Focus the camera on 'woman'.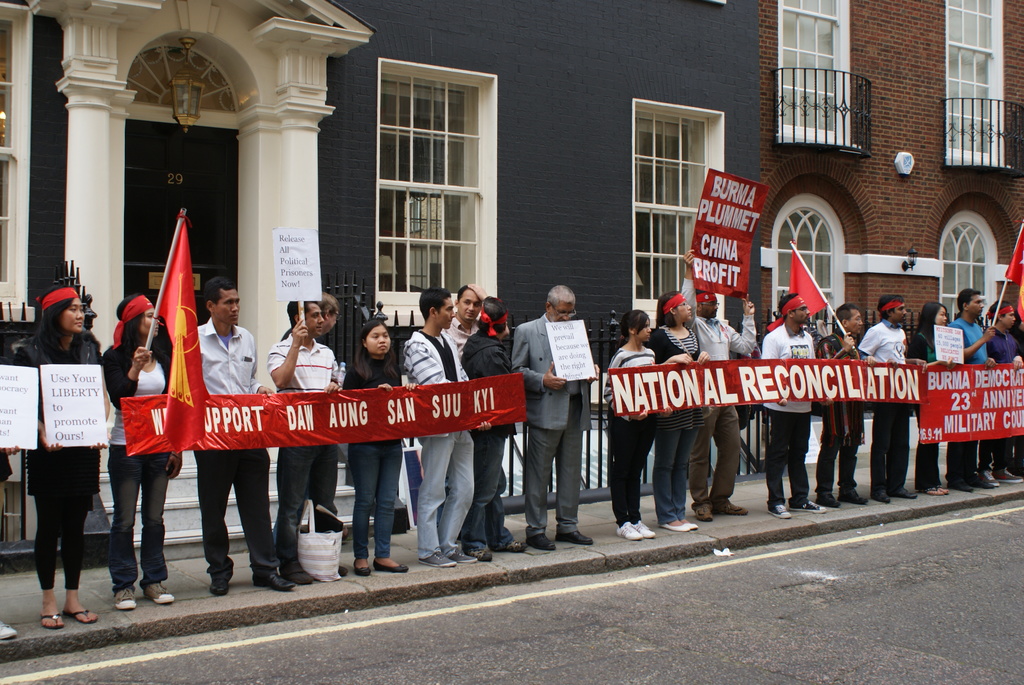
Focus region: left=100, top=292, right=186, bottom=613.
